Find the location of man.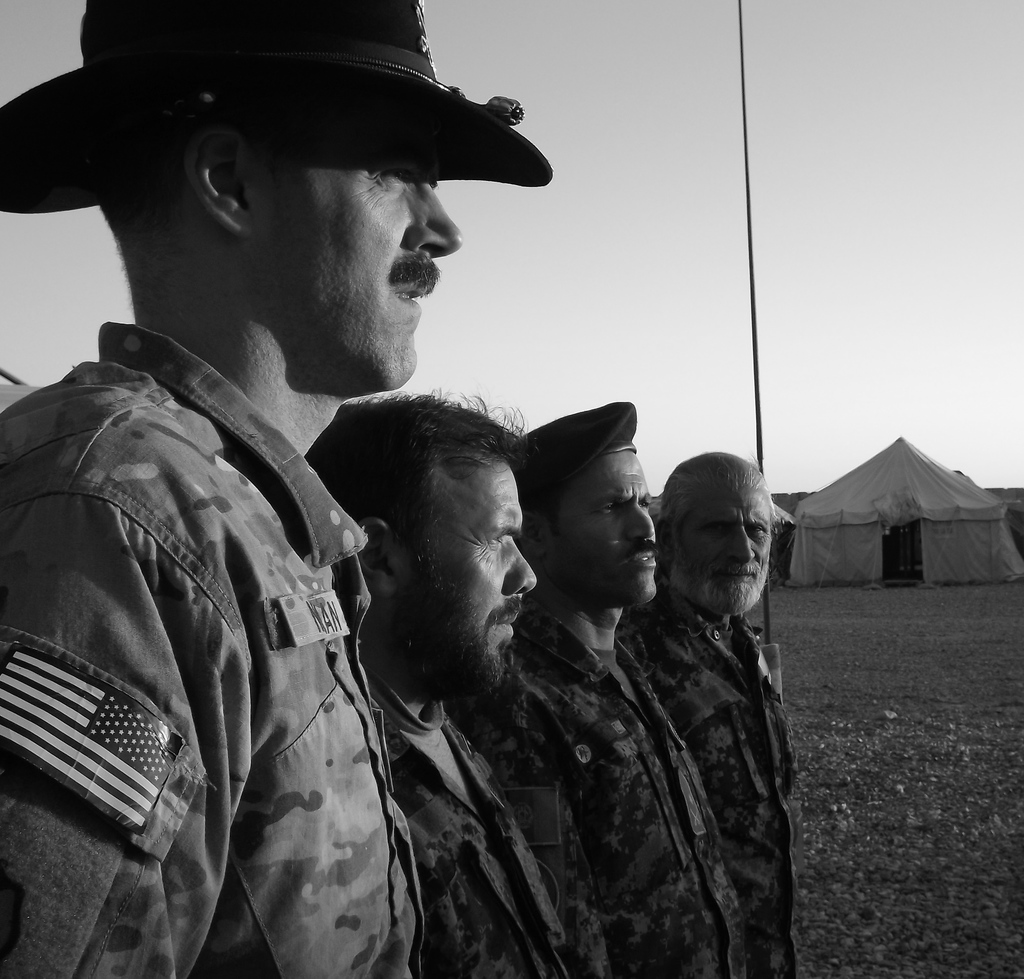
Location: bbox=[296, 387, 571, 978].
